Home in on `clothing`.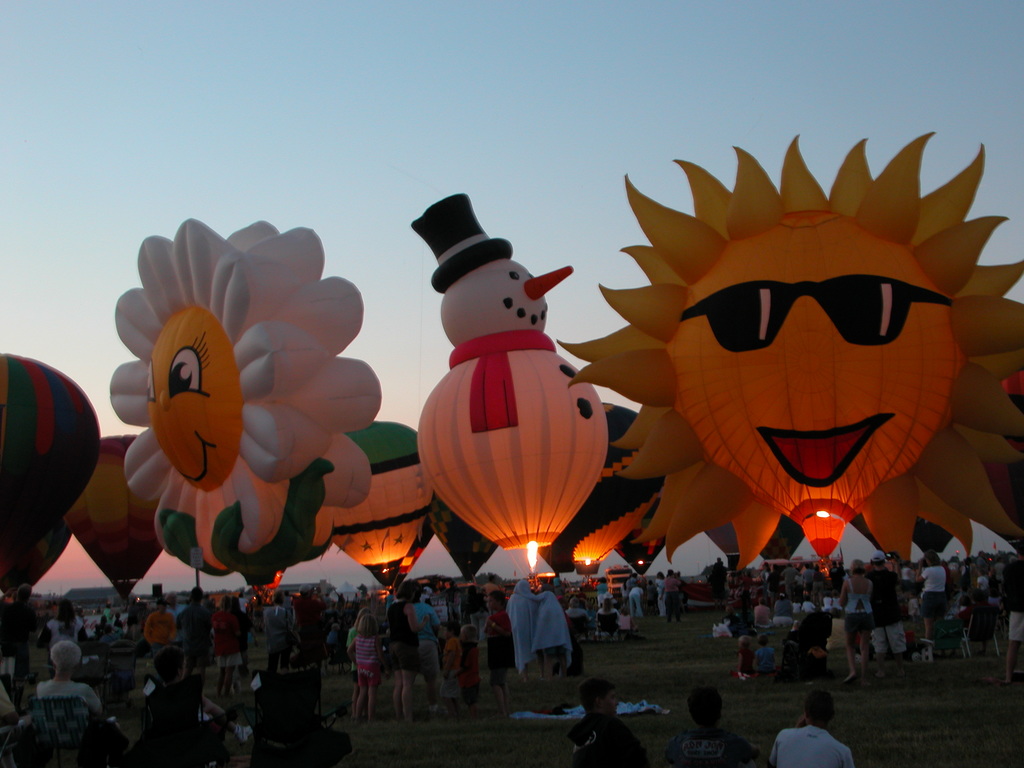
Homed in at [0, 604, 40, 688].
